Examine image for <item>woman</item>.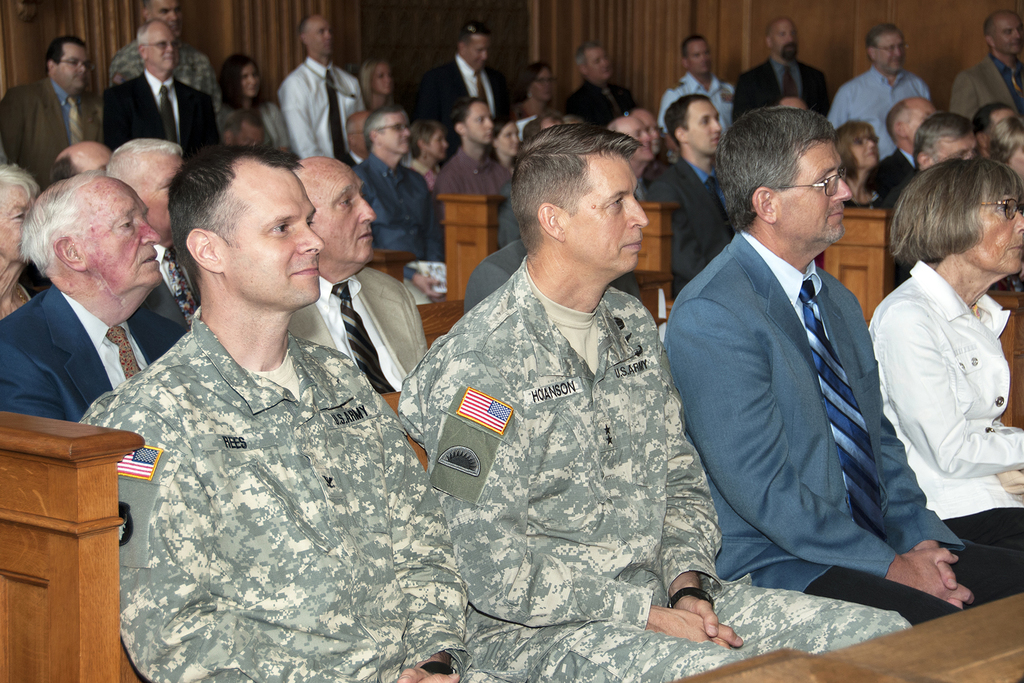
Examination result: left=857, top=137, right=1023, bottom=629.
